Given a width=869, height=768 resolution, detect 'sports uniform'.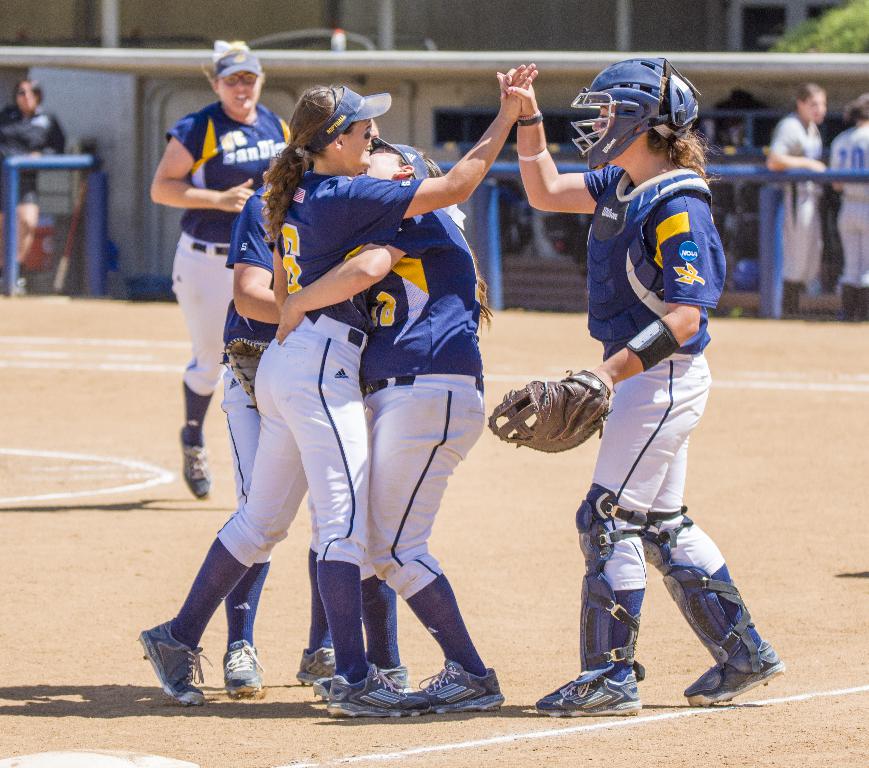
362, 193, 501, 677.
